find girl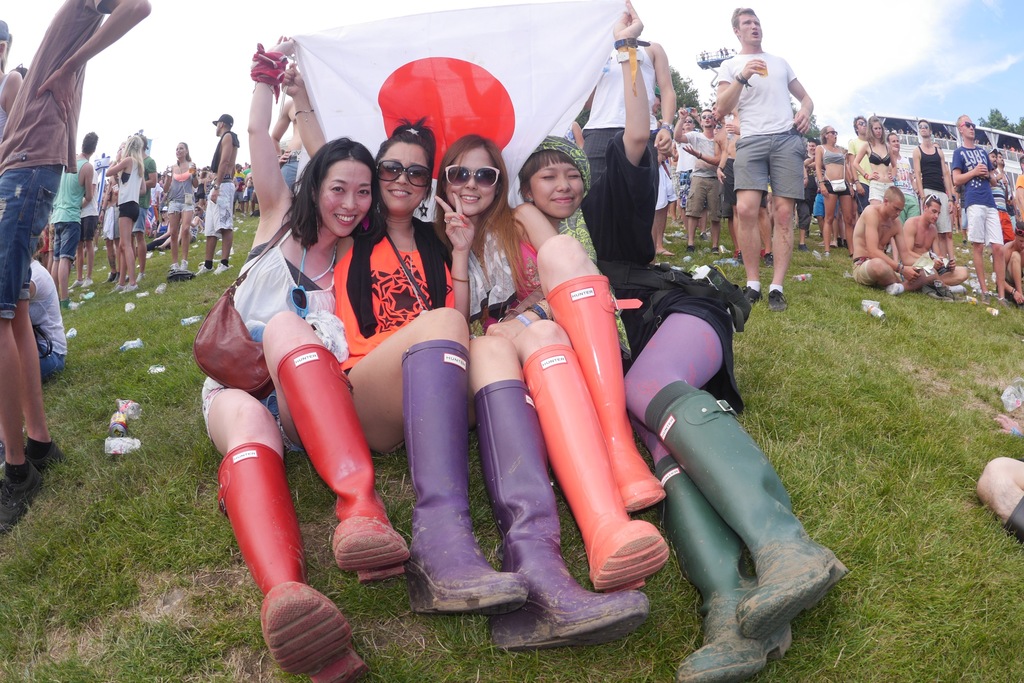
detection(104, 131, 147, 296)
